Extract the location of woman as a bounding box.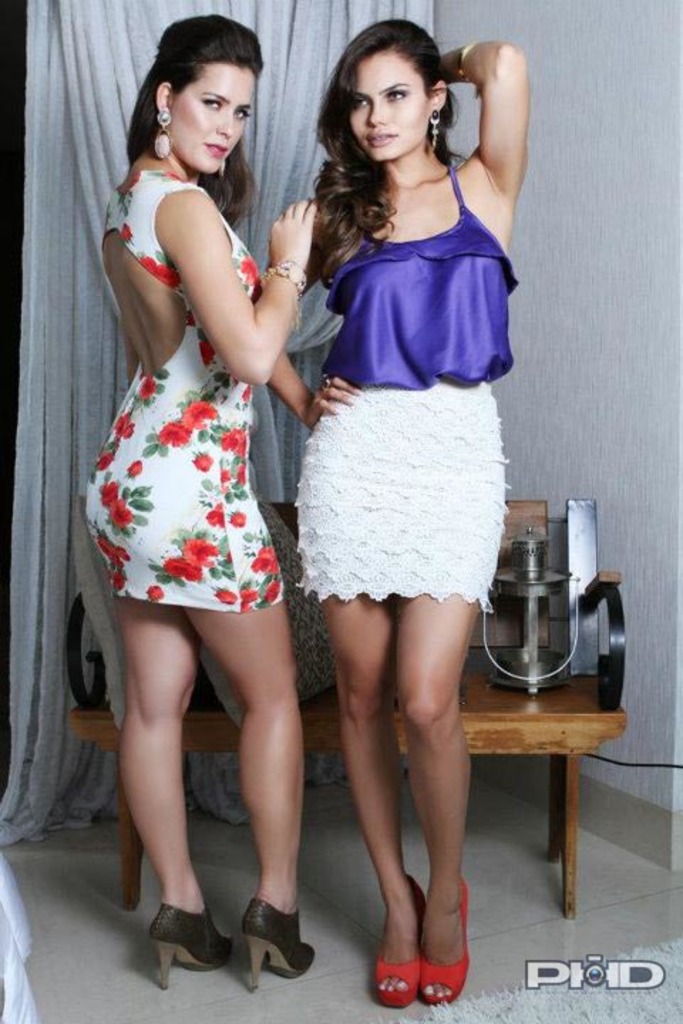
265/16/525/1008.
